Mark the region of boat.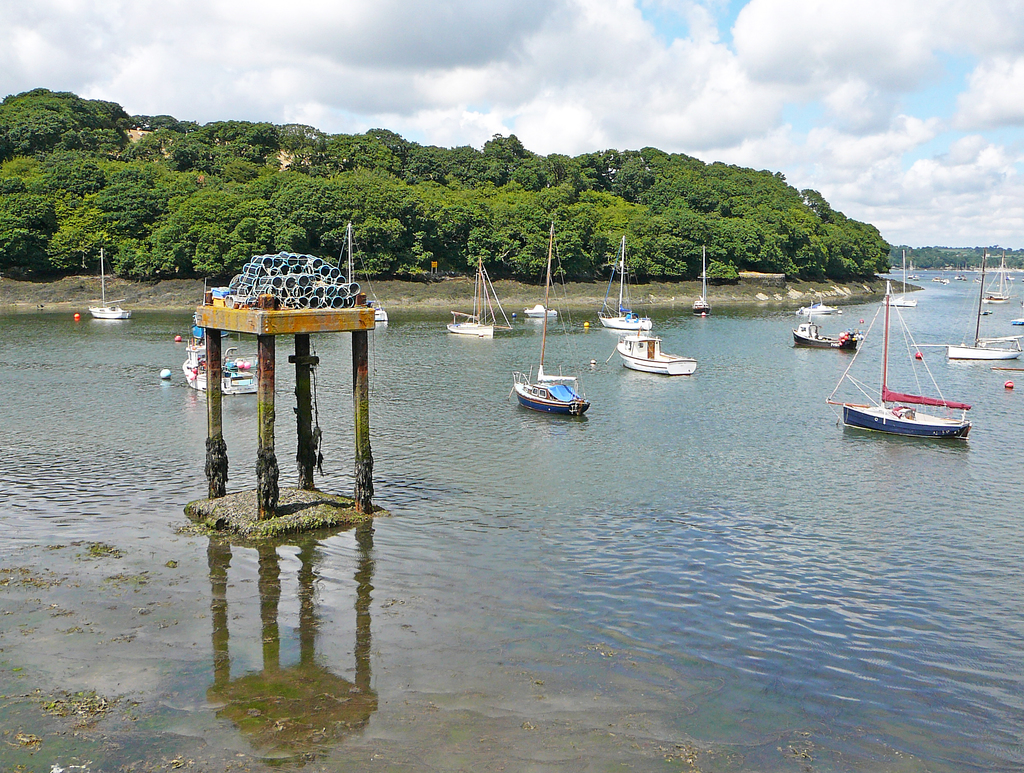
Region: [907, 258, 916, 279].
